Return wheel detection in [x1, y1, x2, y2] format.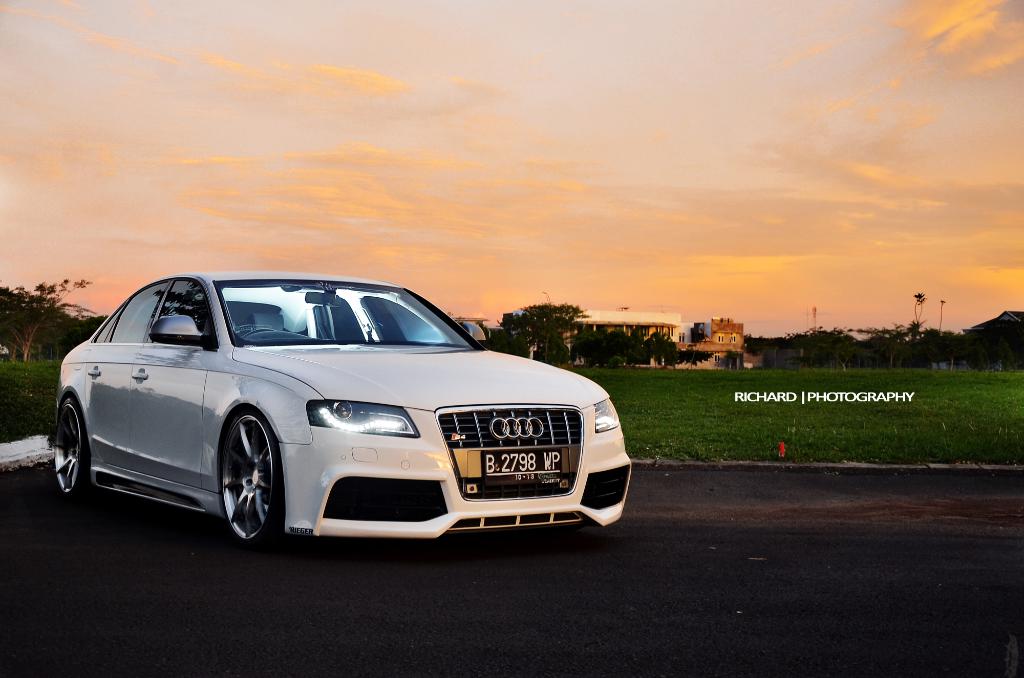
[205, 409, 275, 548].
